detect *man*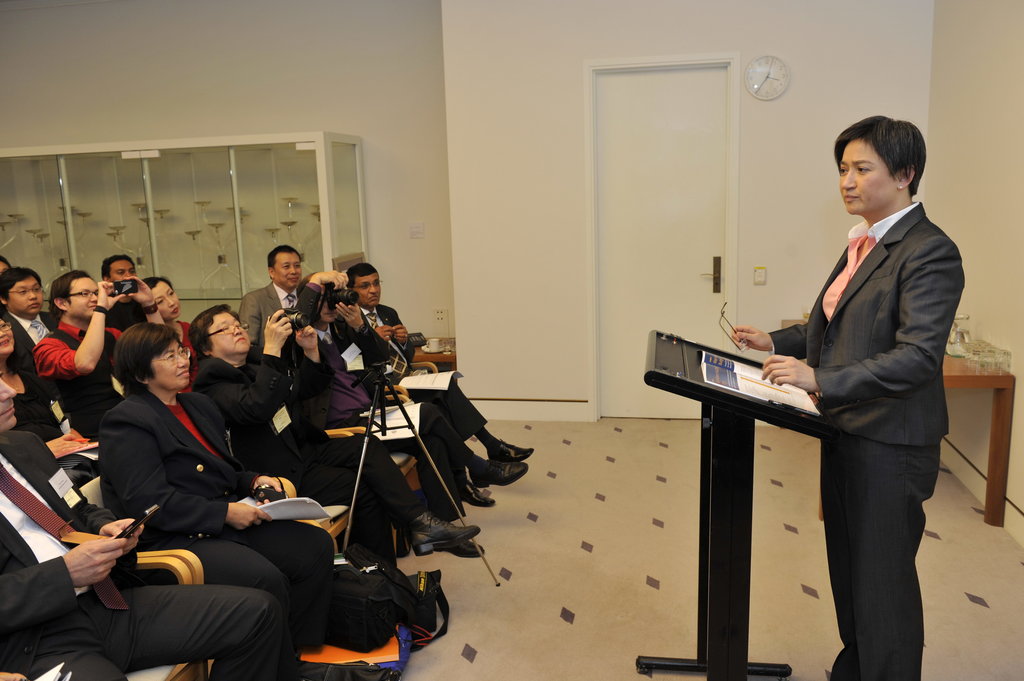
[left=31, top=263, right=126, bottom=438]
